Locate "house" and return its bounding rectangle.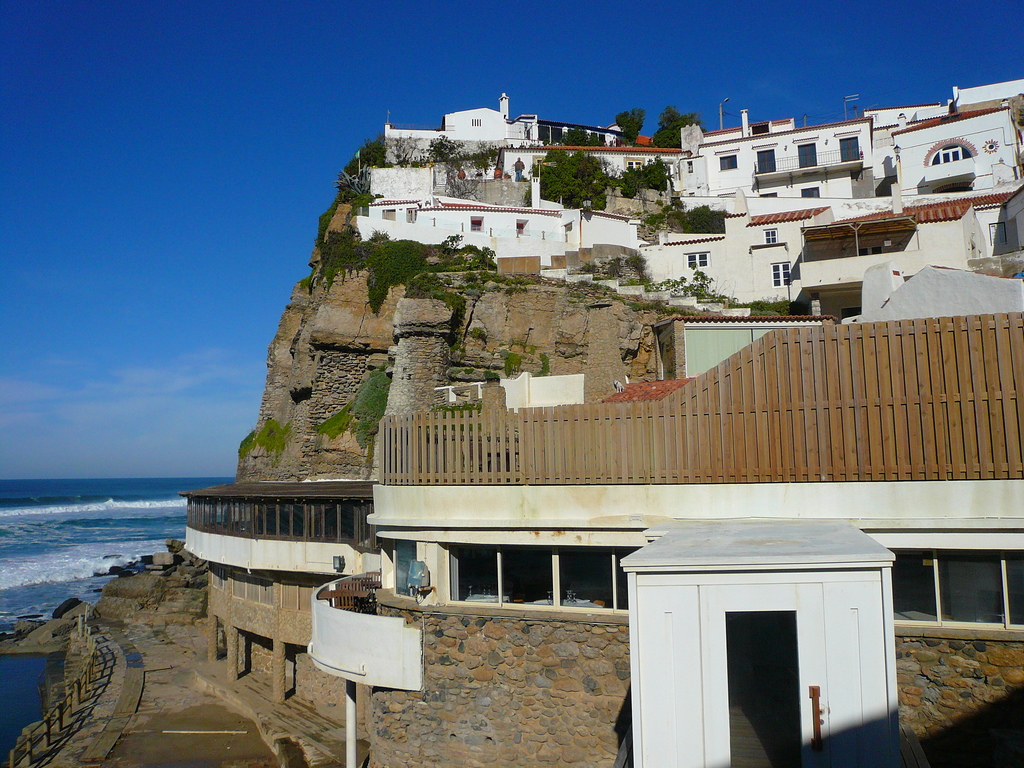
636, 224, 720, 289.
